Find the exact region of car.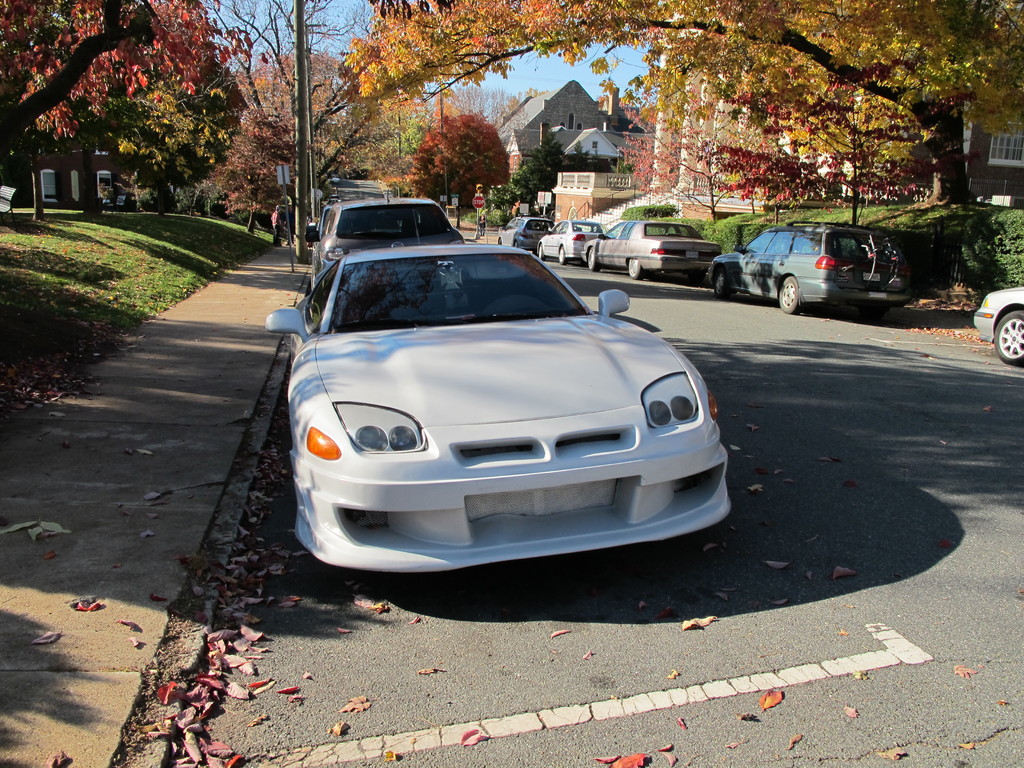
Exact region: 703 213 907 317.
